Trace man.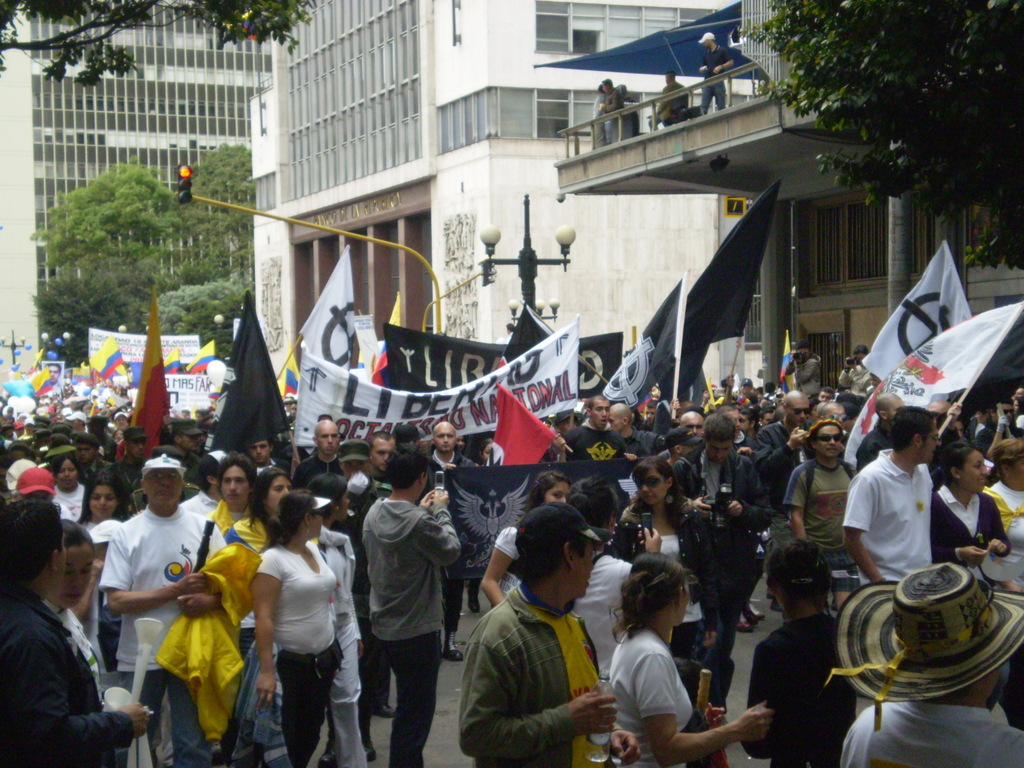
Traced to select_region(457, 503, 643, 767).
